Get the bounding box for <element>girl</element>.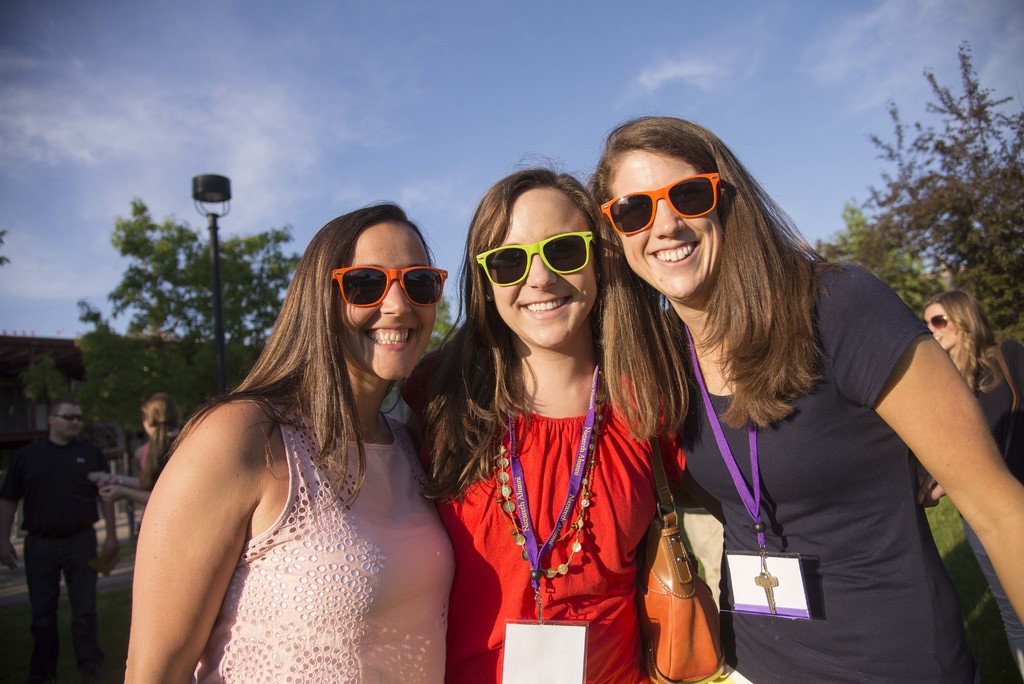
region(584, 110, 1023, 681).
